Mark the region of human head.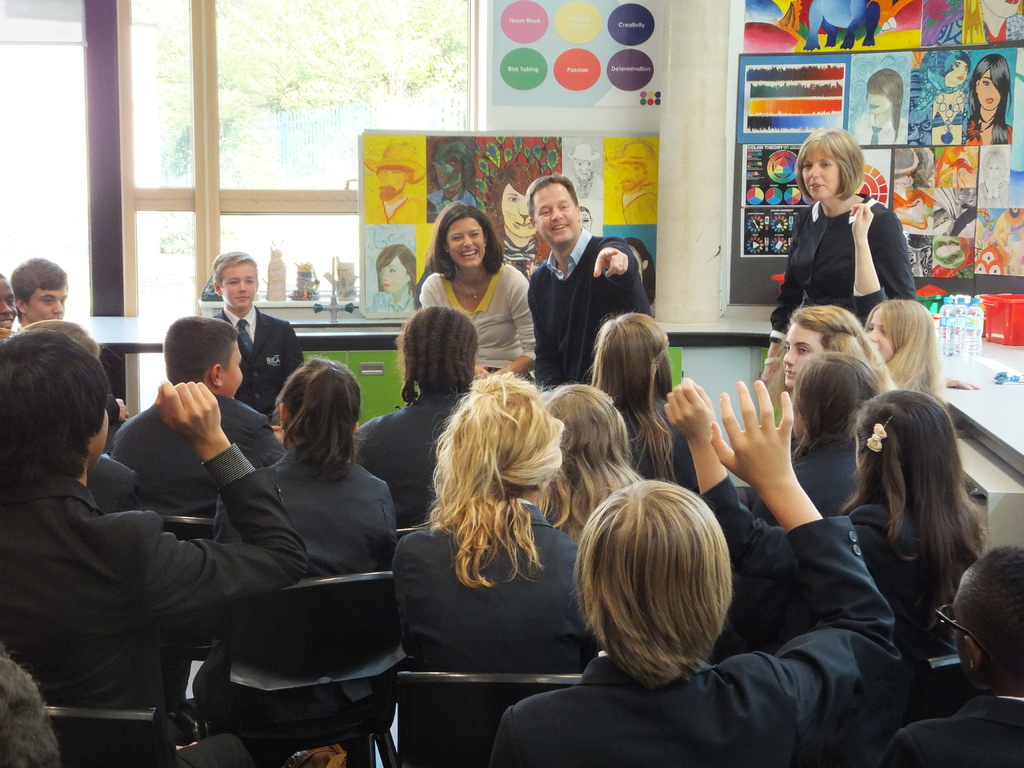
Region: [left=0, top=273, right=16, bottom=337].
